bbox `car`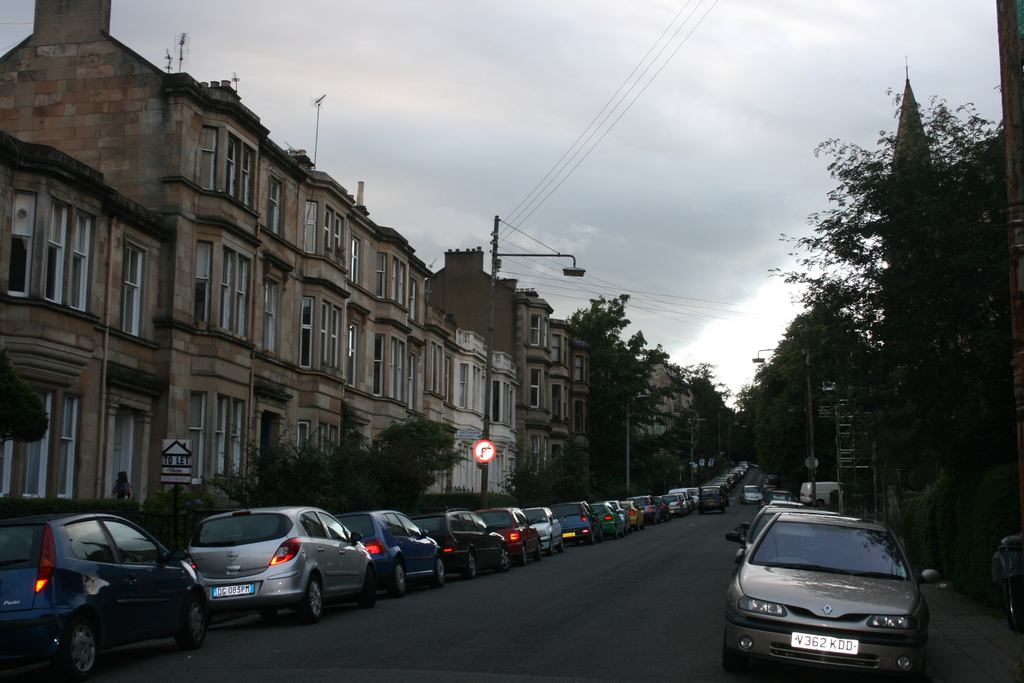
x1=628, y1=488, x2=665, y2=525
